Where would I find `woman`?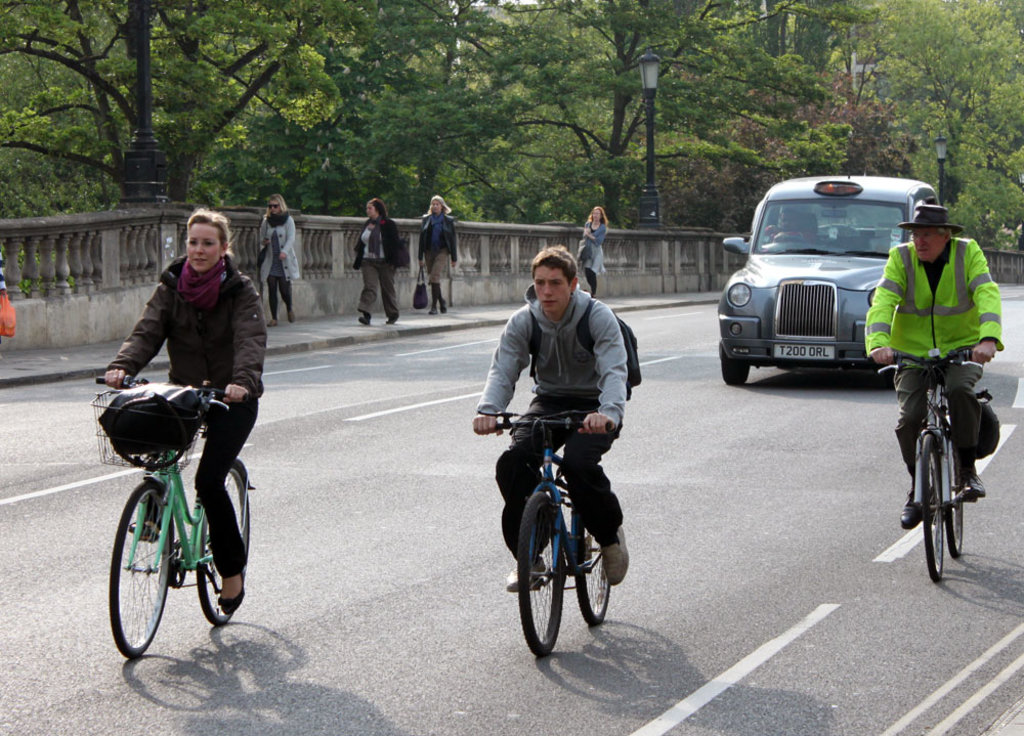
At box=[584, 207, 609, 301].
